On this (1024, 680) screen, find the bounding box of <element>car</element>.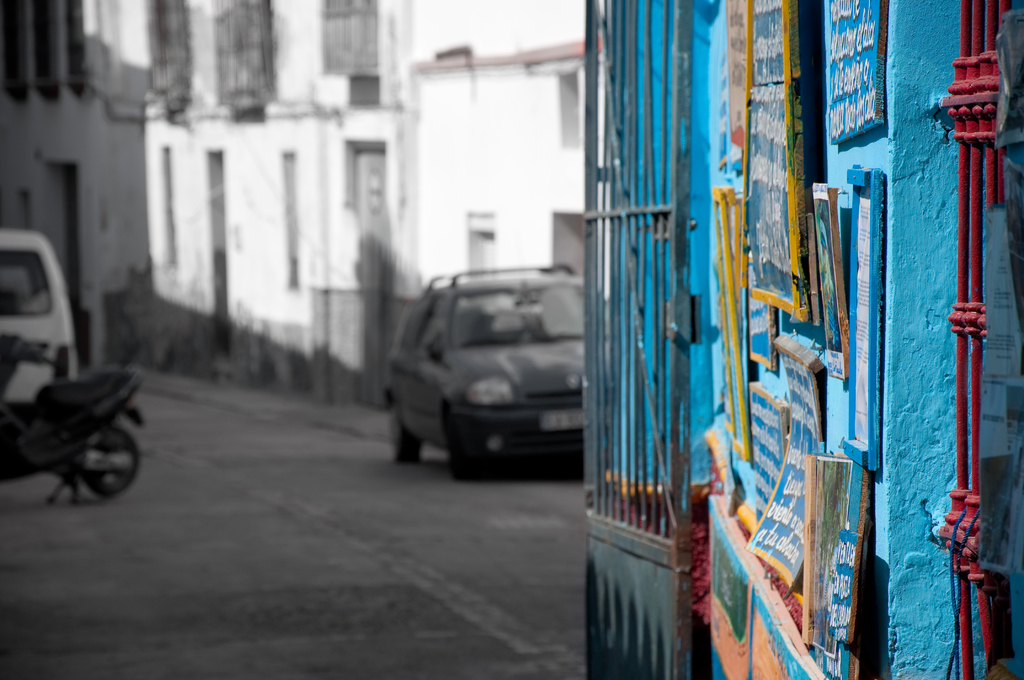
Bounding box: [x1=0, y1=223, x2=80, y2=398].
